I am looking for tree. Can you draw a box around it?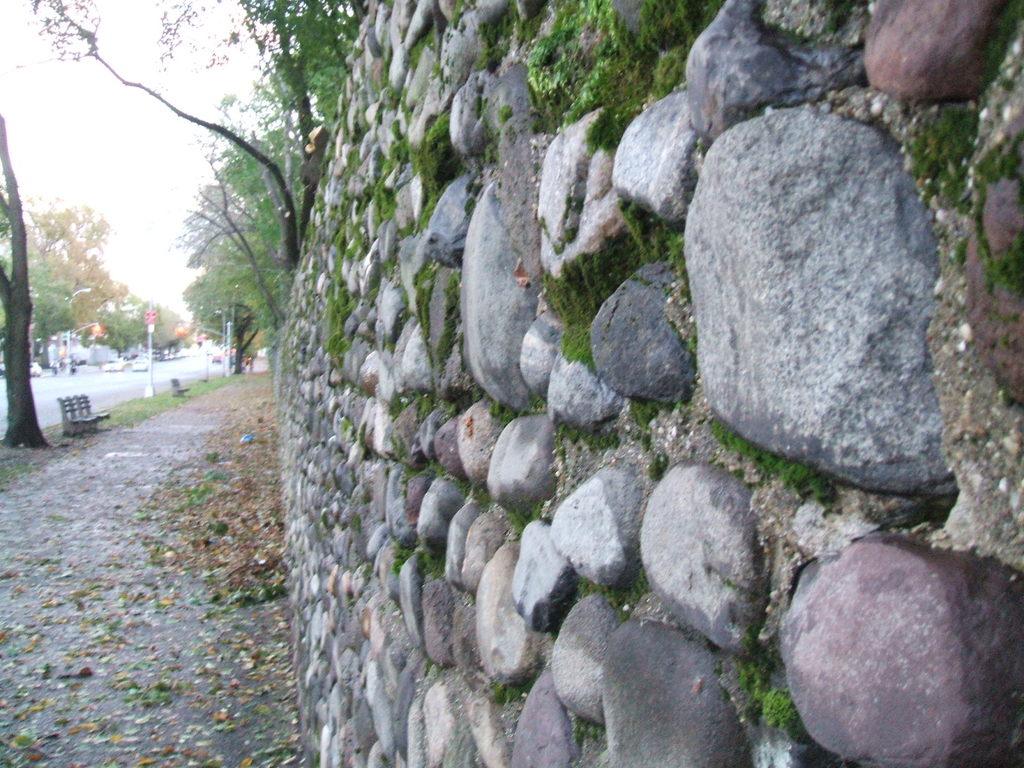
Sure, the bounding box is 102,292,156,362.
